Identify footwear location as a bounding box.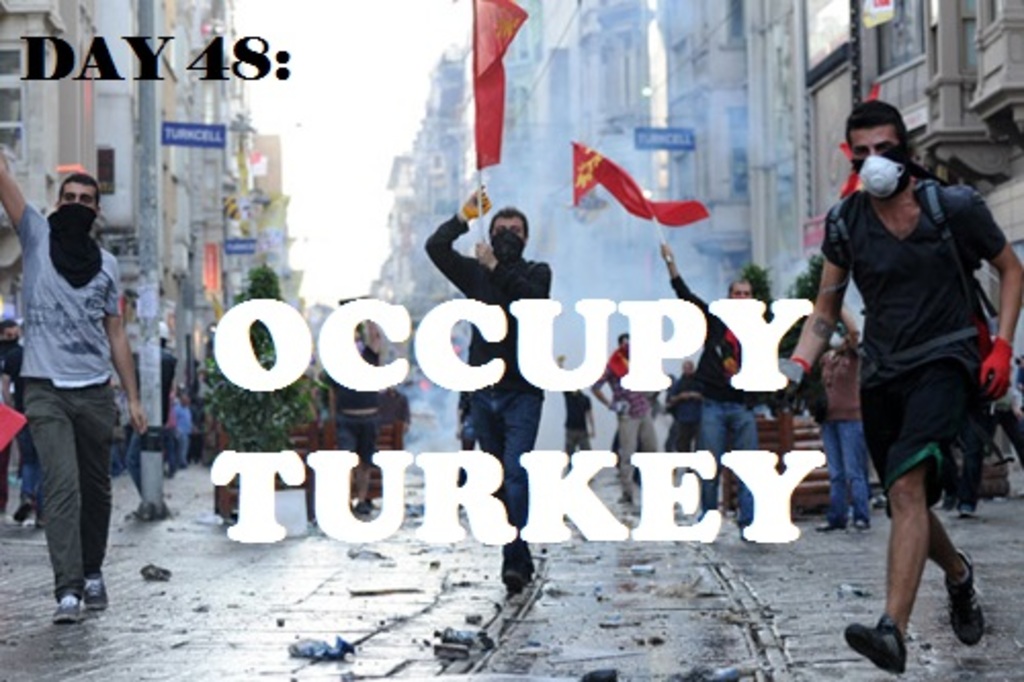
locate(942, 557, 997, 649).
